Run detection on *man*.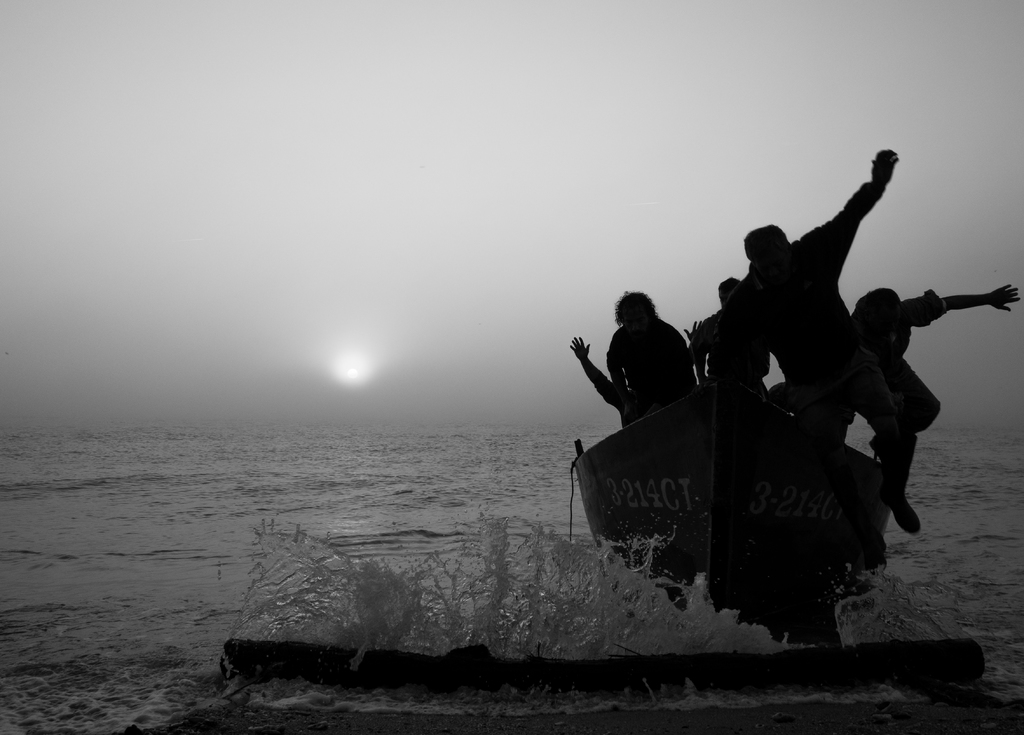
Result: (left=851, top=282, right=1018, bottom=532).
